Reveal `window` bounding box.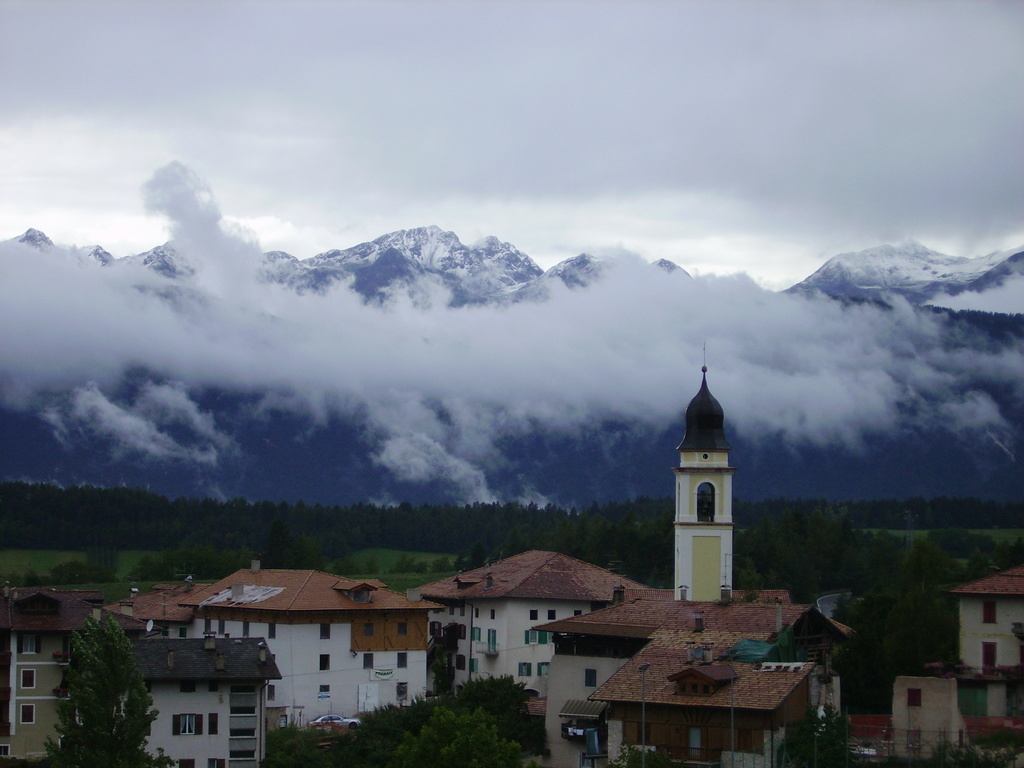
Revealed: x1=175 y1=711 x2=199 y2=735.
